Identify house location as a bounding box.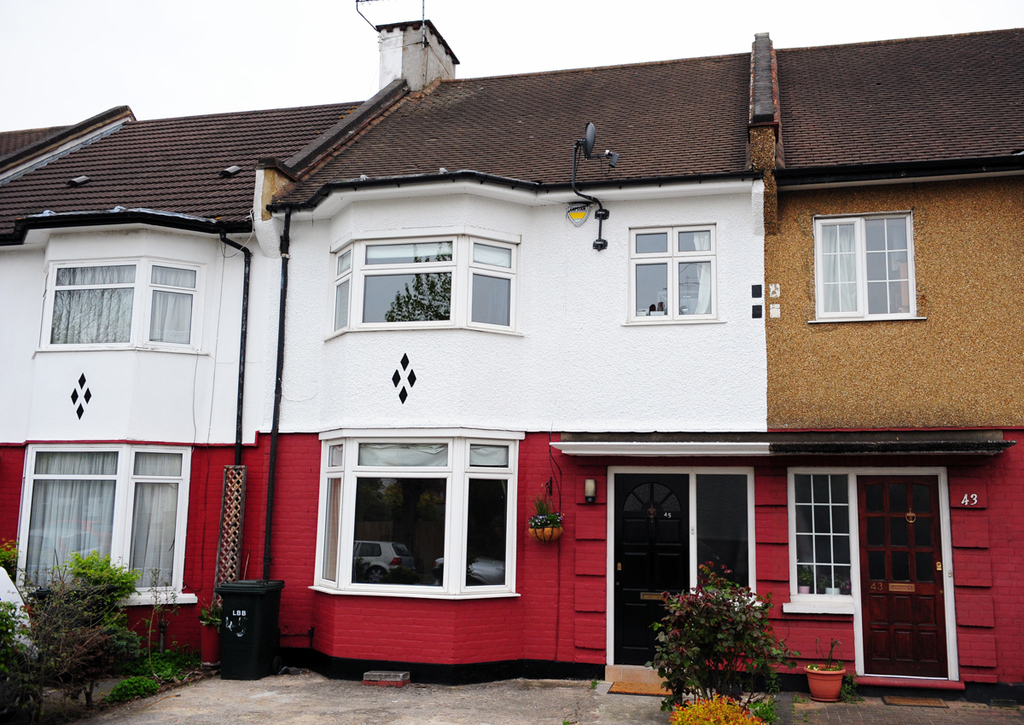
[x1=0, y1=0, x2=1023, y2=709].
